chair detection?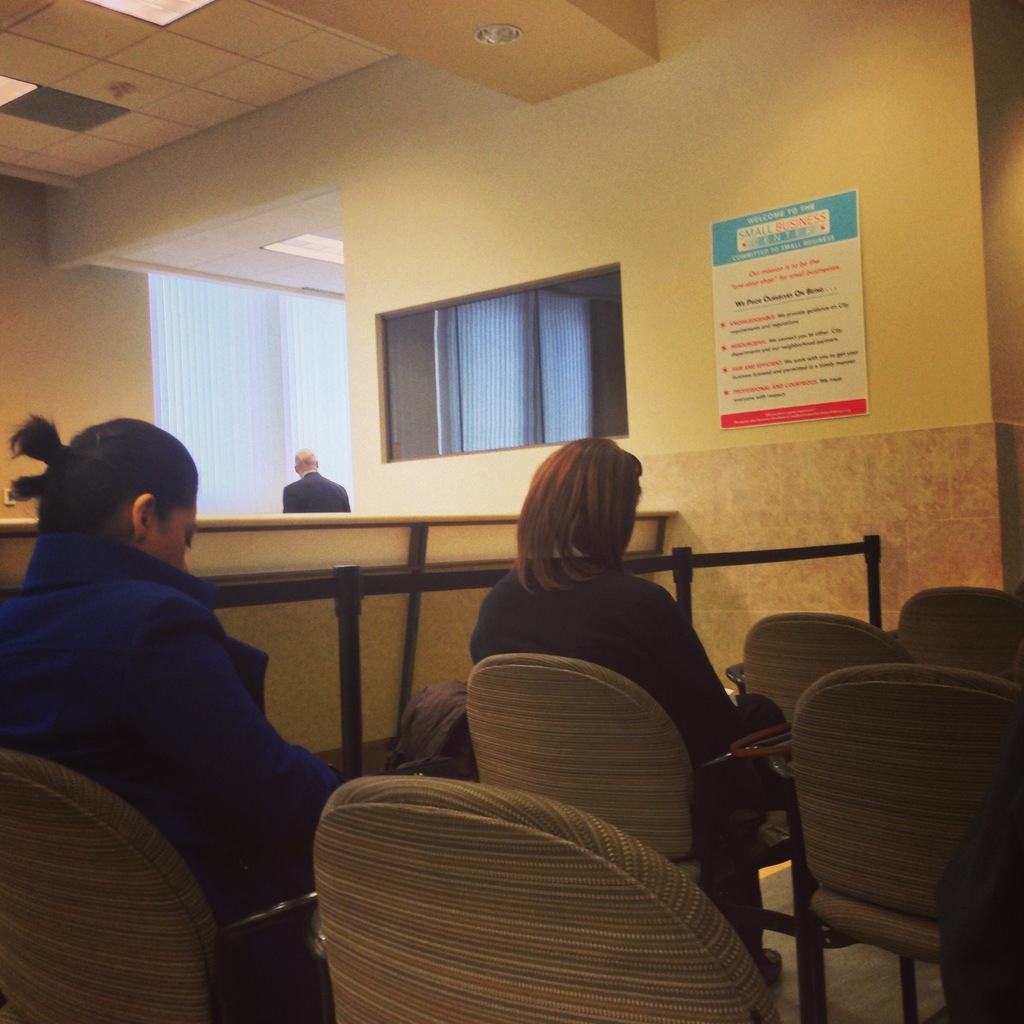
(302,759,786,1023)
